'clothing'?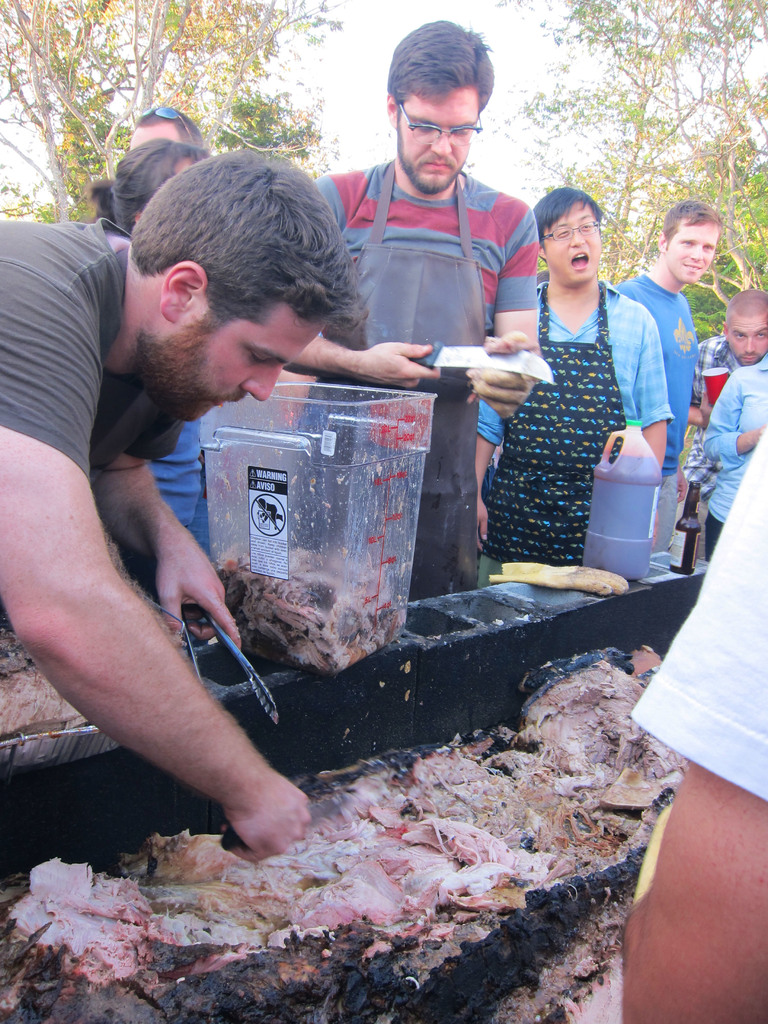
box(461, 257, 682, 554)
